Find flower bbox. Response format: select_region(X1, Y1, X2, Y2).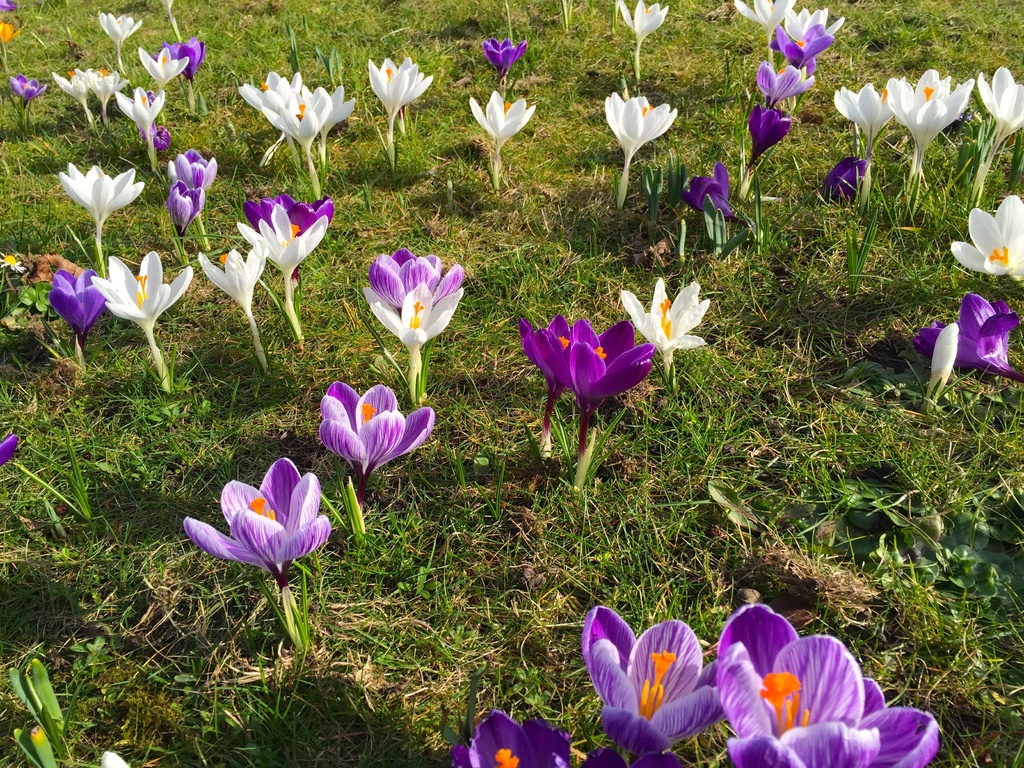
select_region(51, 64, 92, 125).
